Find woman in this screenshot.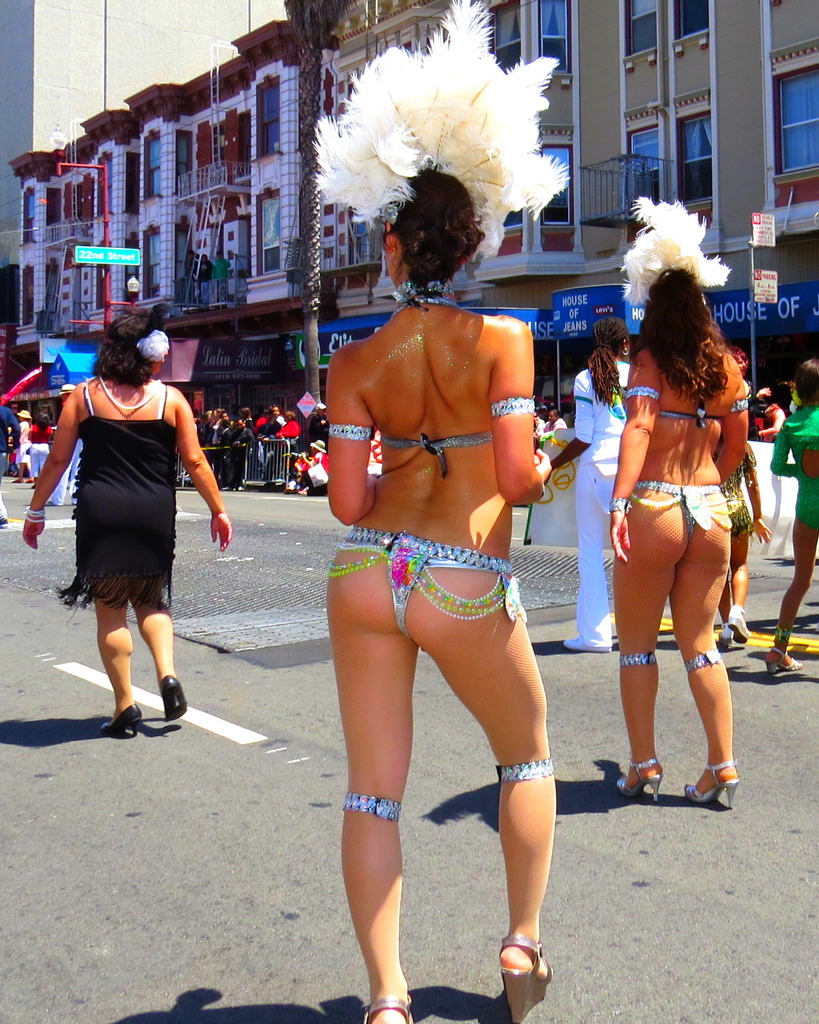
The bounding box for woman is 17 307 236 739.
